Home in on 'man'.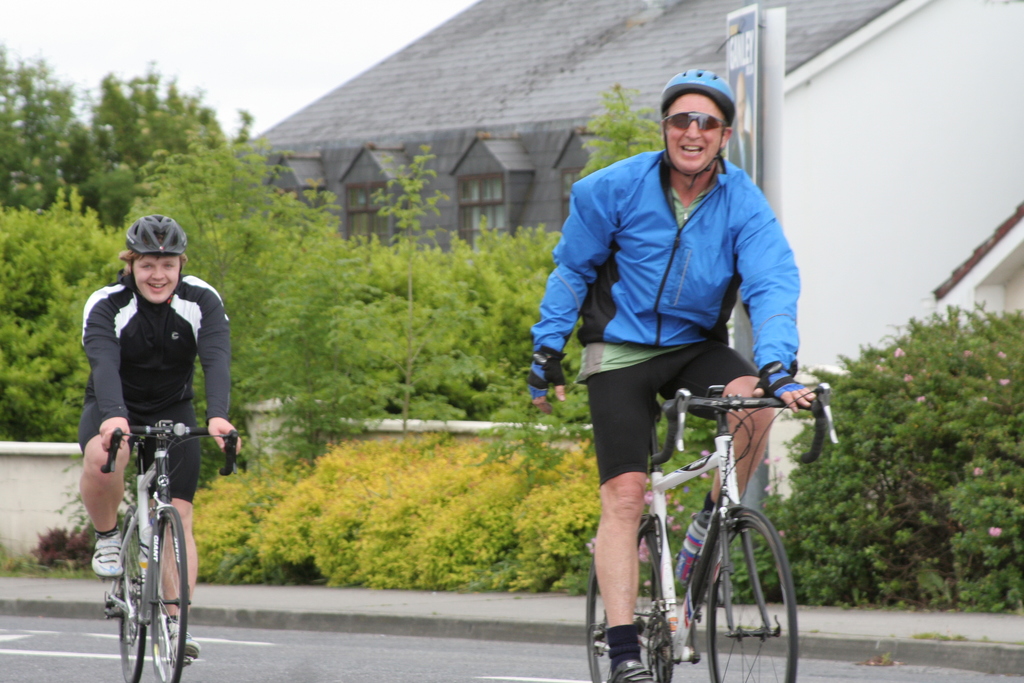
Homed in at (524,64,822,682).
